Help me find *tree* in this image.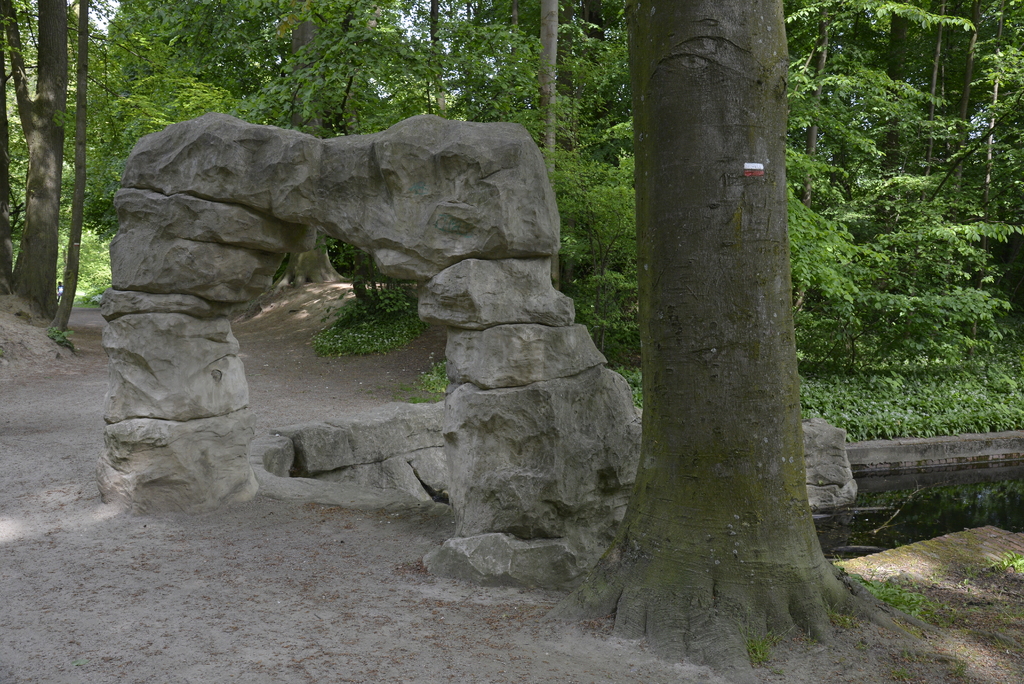
Found it: rect(548, 0, 919, 673).
